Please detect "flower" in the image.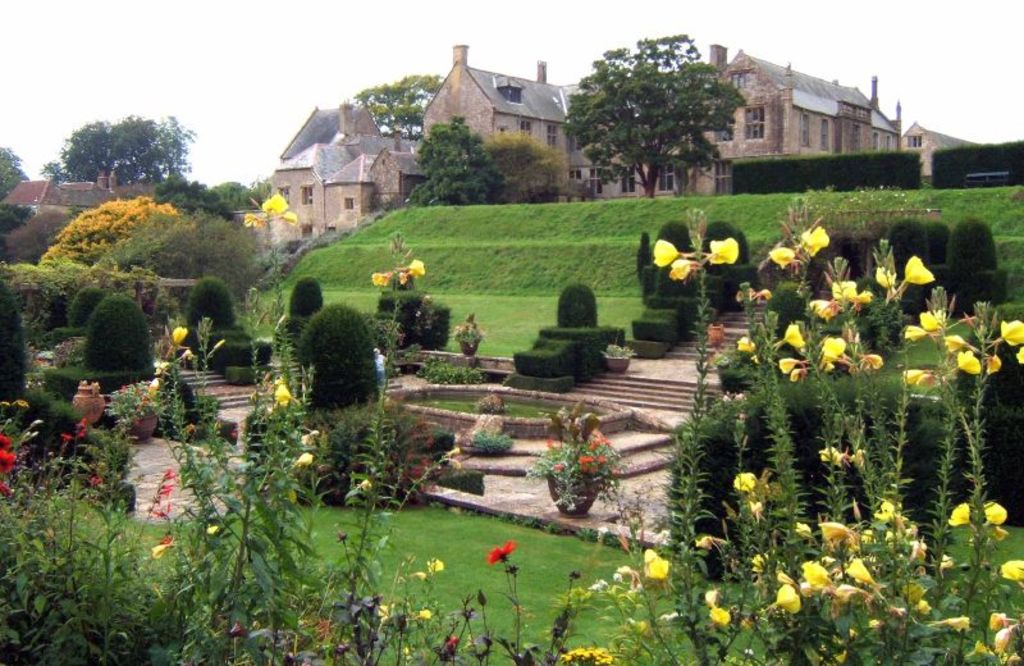
(x1=151, y1=359, x2=170, y2=377).
